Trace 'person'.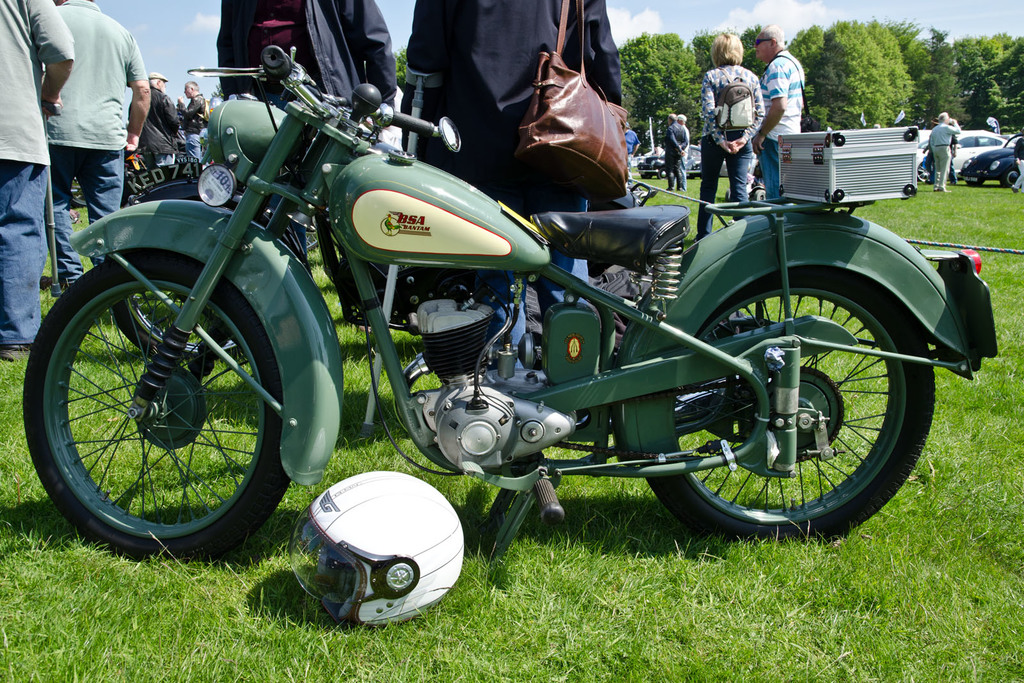
Traced to bbox=(174, 79, 212, 168).
